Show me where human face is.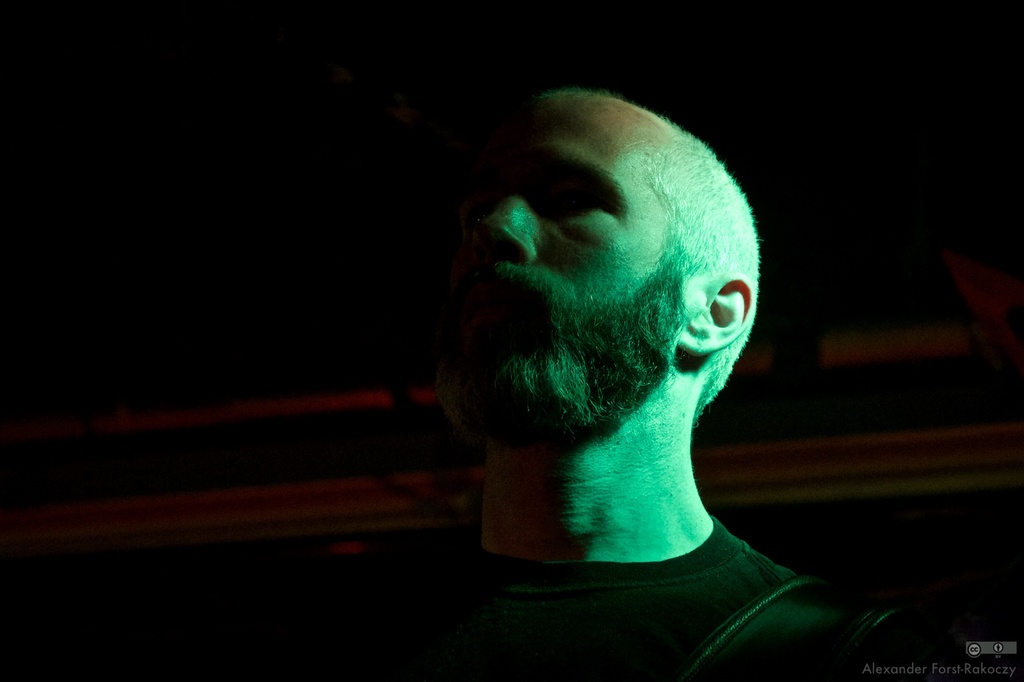
human face is at x1=426, y1=91, x2=735, y2=459.
